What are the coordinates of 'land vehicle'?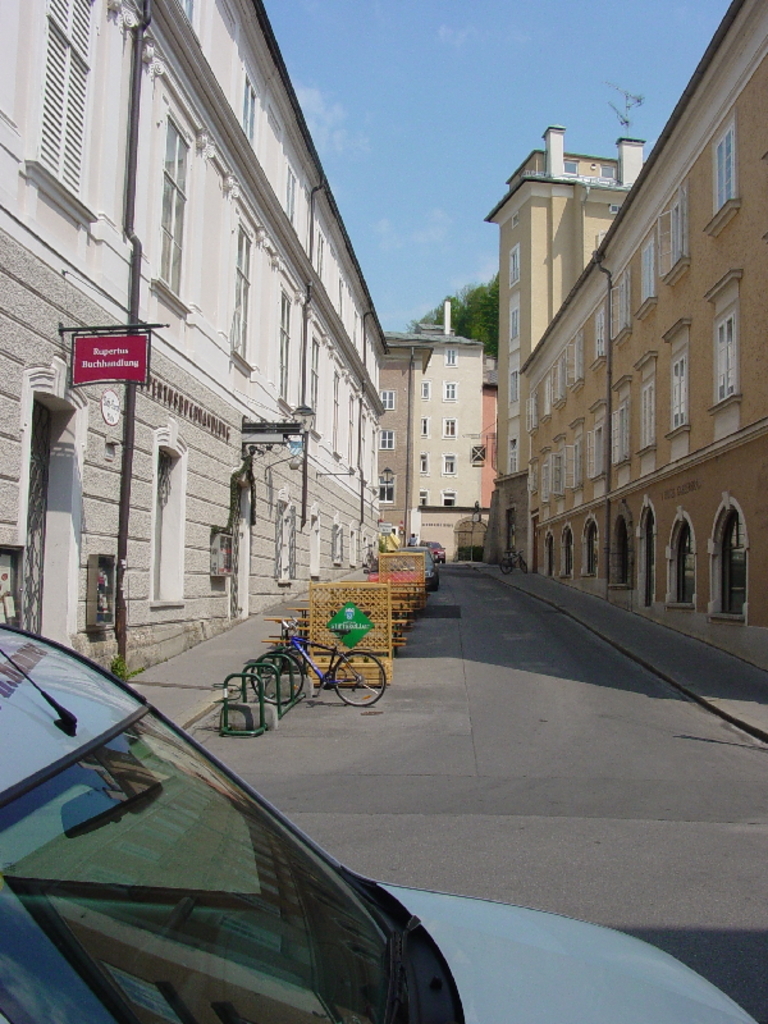
[0,622,762,1023].
